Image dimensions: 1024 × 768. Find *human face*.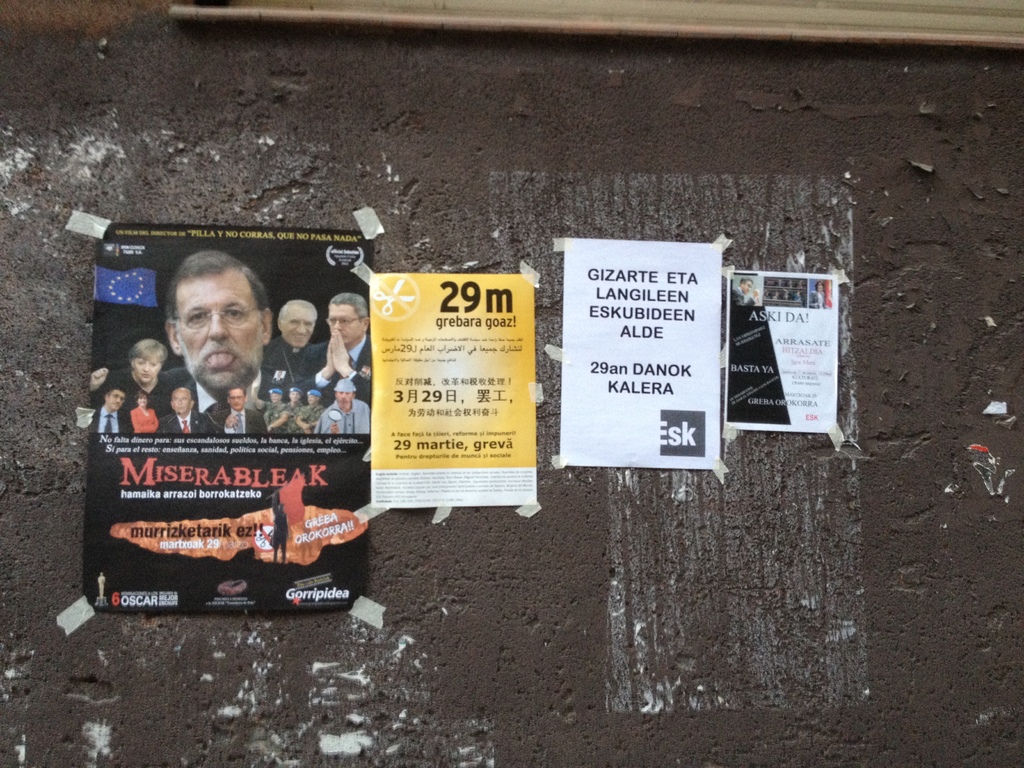
[279, 303, 320, 349].
